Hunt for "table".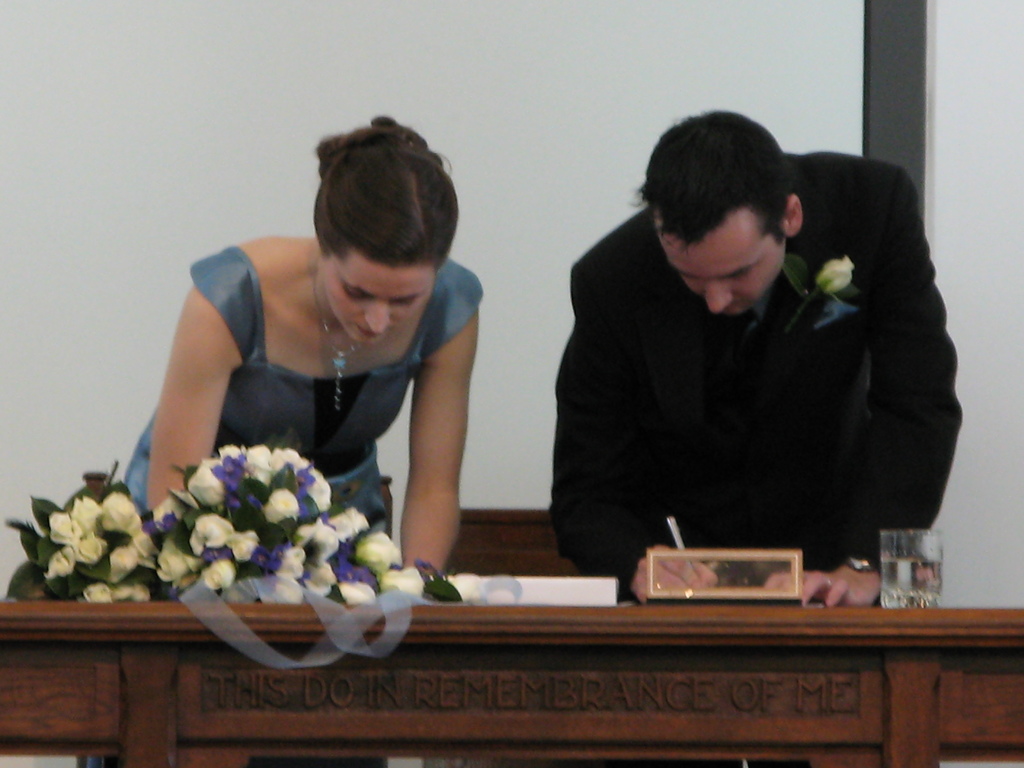
Hunted down at [0, 600, 1023, 767].
